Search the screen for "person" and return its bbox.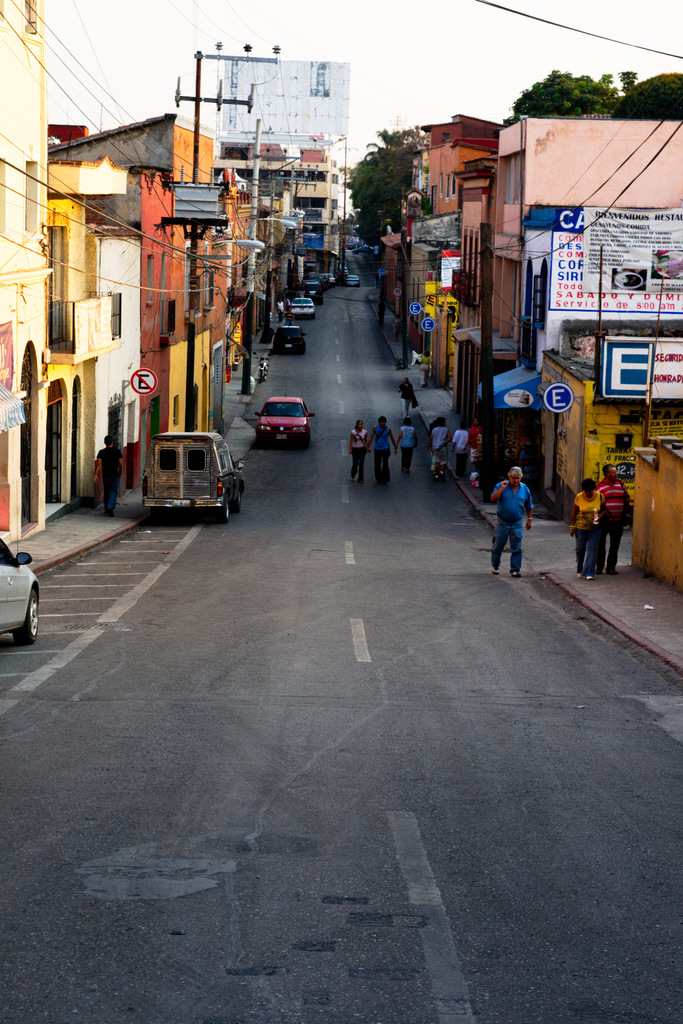
Found: locate(497, 456, 551, 575).
